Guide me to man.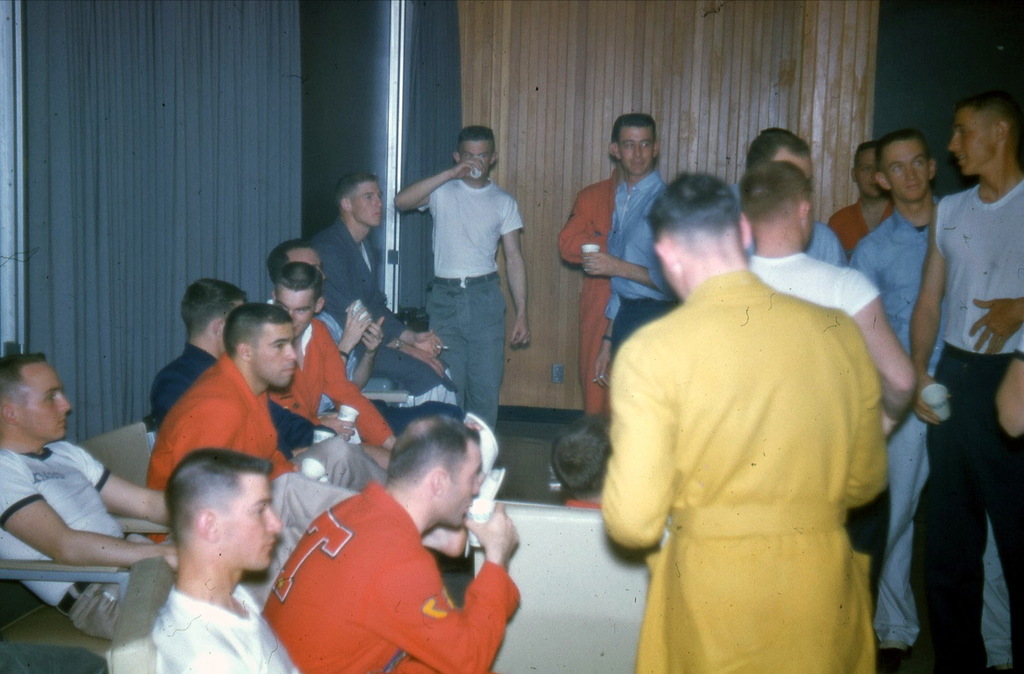
Guidance: <region>148, 300, 297, 539</region>.
